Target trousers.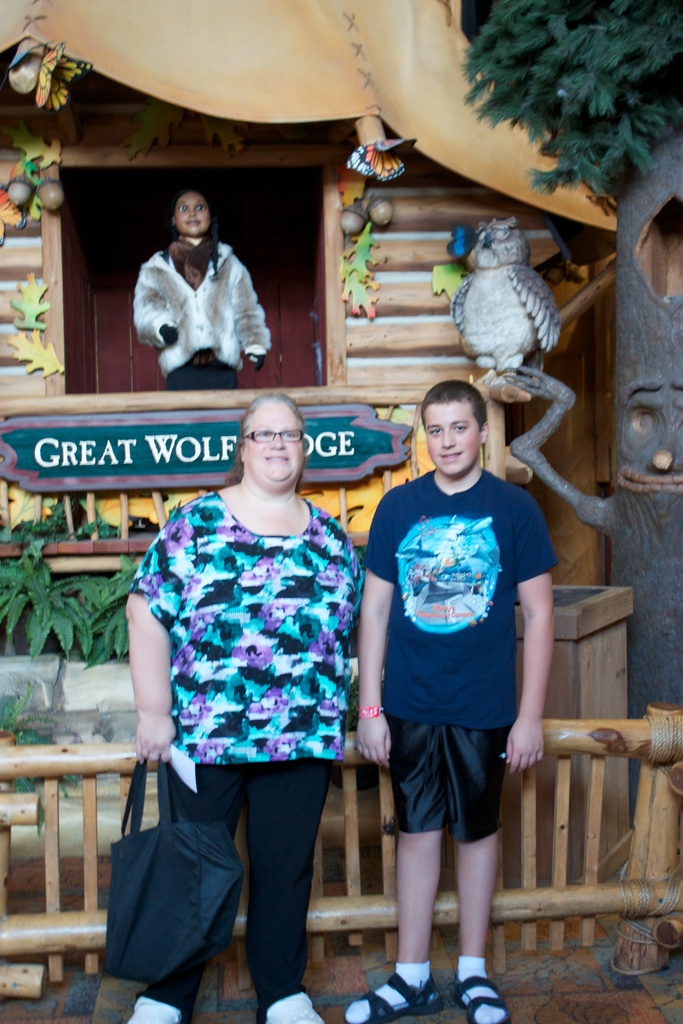
Target region: {"left": 157, "top": 755, "right": 329, "bottom": 1021}.
